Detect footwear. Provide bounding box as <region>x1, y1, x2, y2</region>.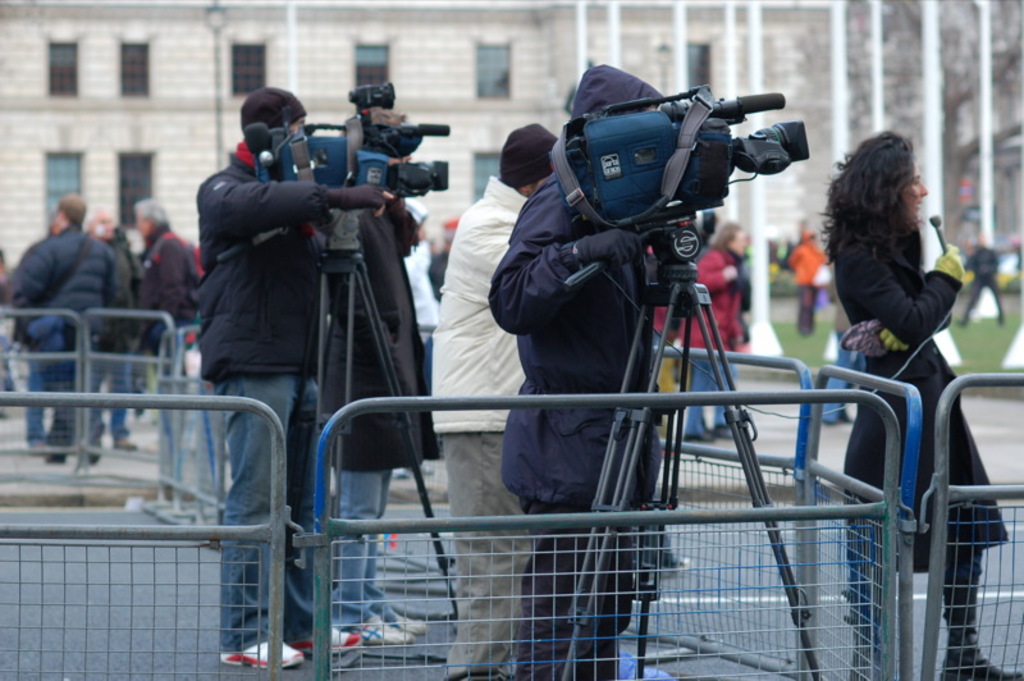
<region>385, 613, 425, 637</region>.
